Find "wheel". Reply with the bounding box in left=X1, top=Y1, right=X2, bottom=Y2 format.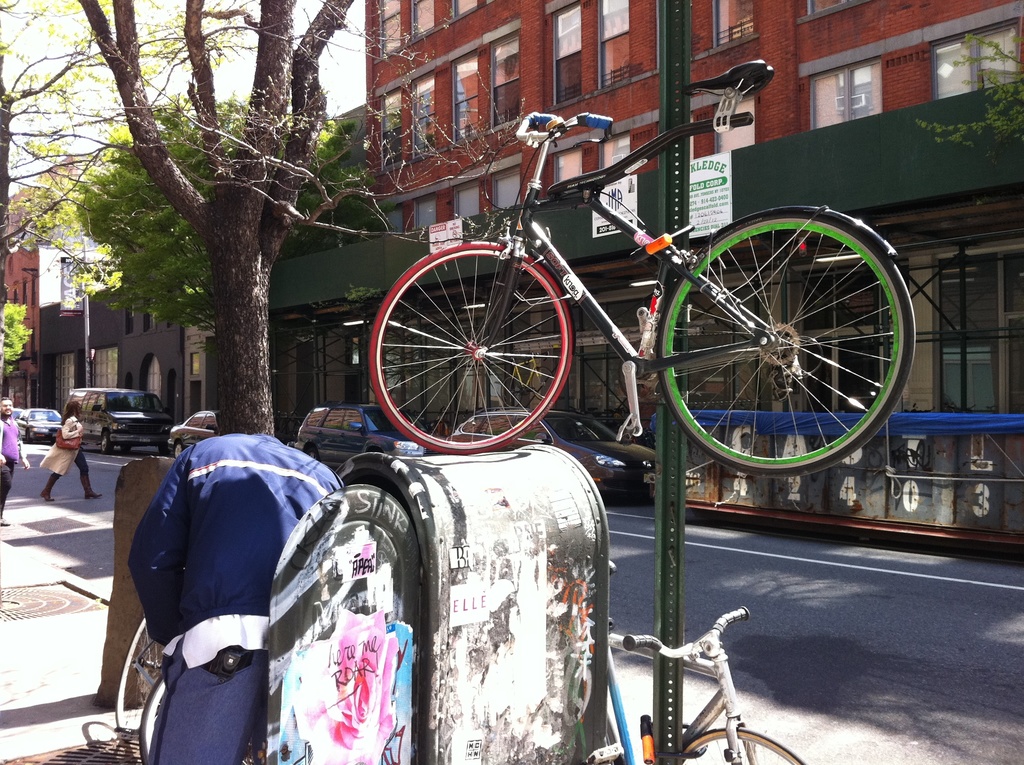
left=100, top=431, right=113, bottom=455.
